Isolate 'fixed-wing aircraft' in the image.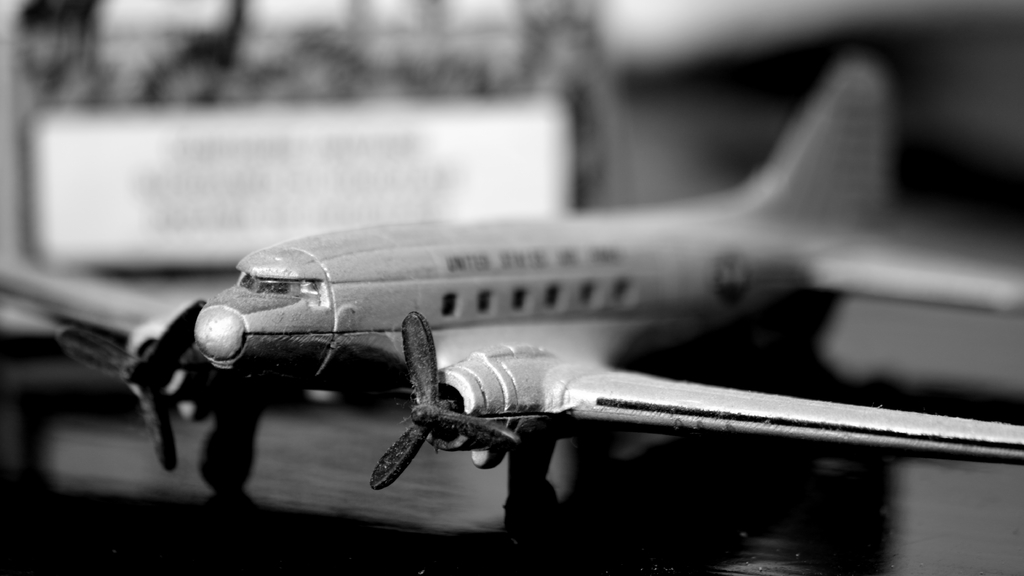
Isolated region: box=[0, 52, 1023, 499].
